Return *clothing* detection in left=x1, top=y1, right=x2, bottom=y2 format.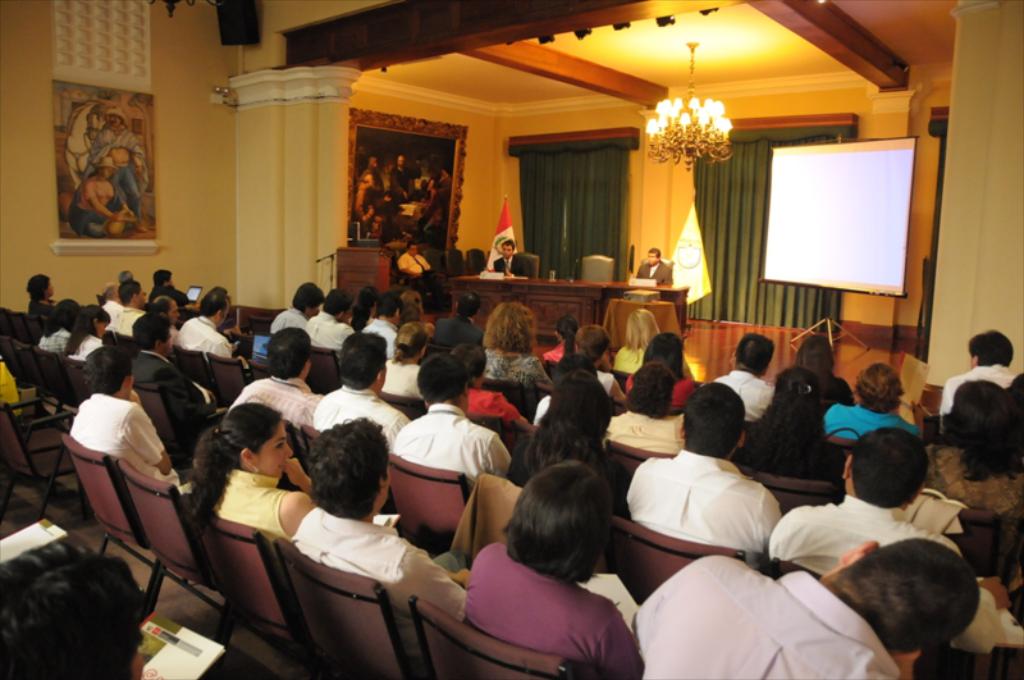
left=466, top=384, right=527, bottom=433.
